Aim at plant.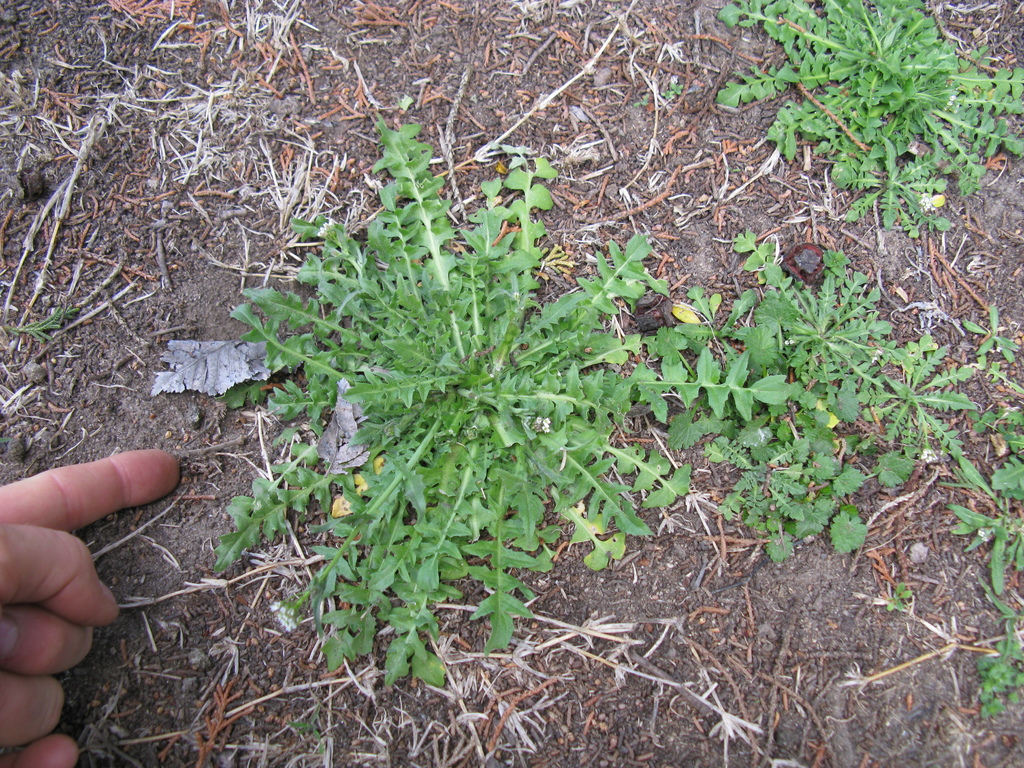
Aimed at (713, 0, 1023, 236).
